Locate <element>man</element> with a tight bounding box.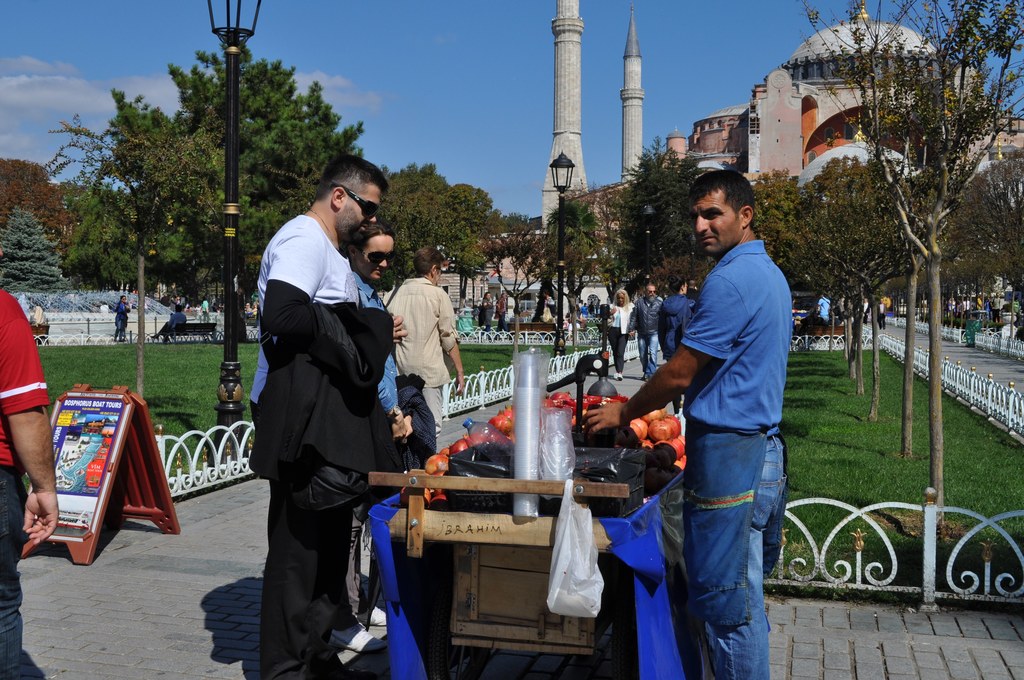
627:278:660:379.
